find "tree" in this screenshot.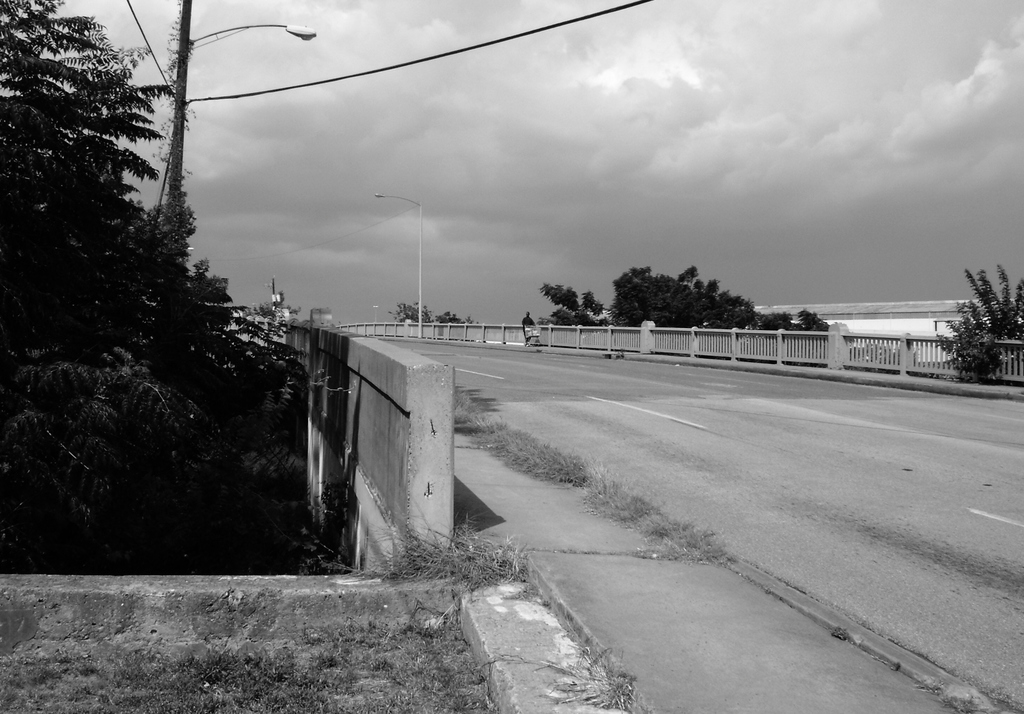
The bounding box for "tree" is <bbox>927, 267, 1023, 384</bbox>.
